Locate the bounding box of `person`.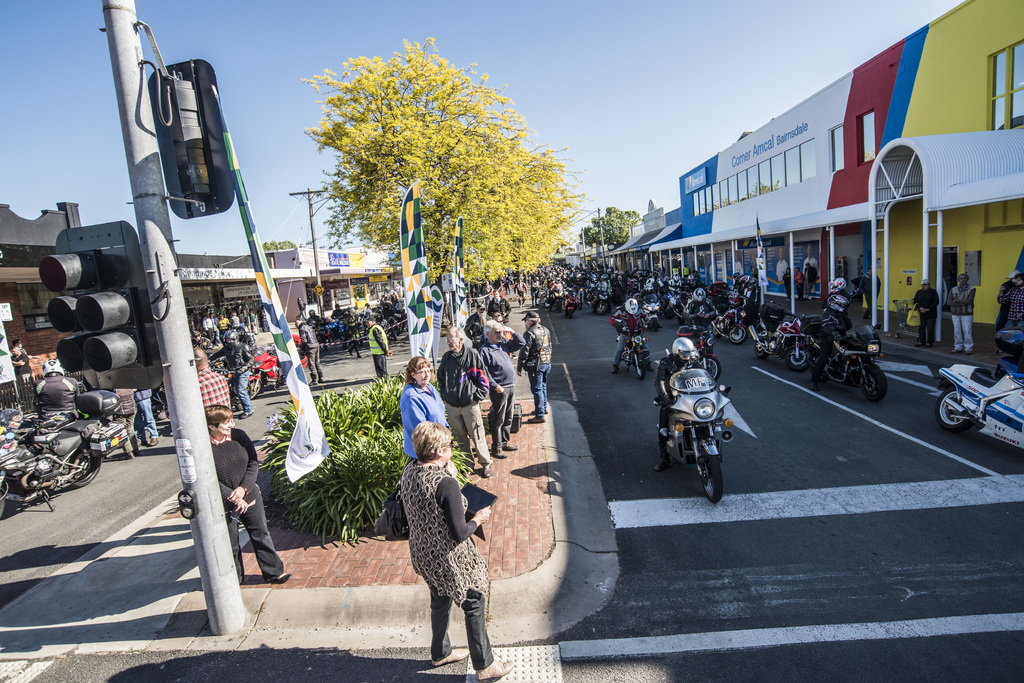
Bounding box: bbox(477, 316, 527, 458).
